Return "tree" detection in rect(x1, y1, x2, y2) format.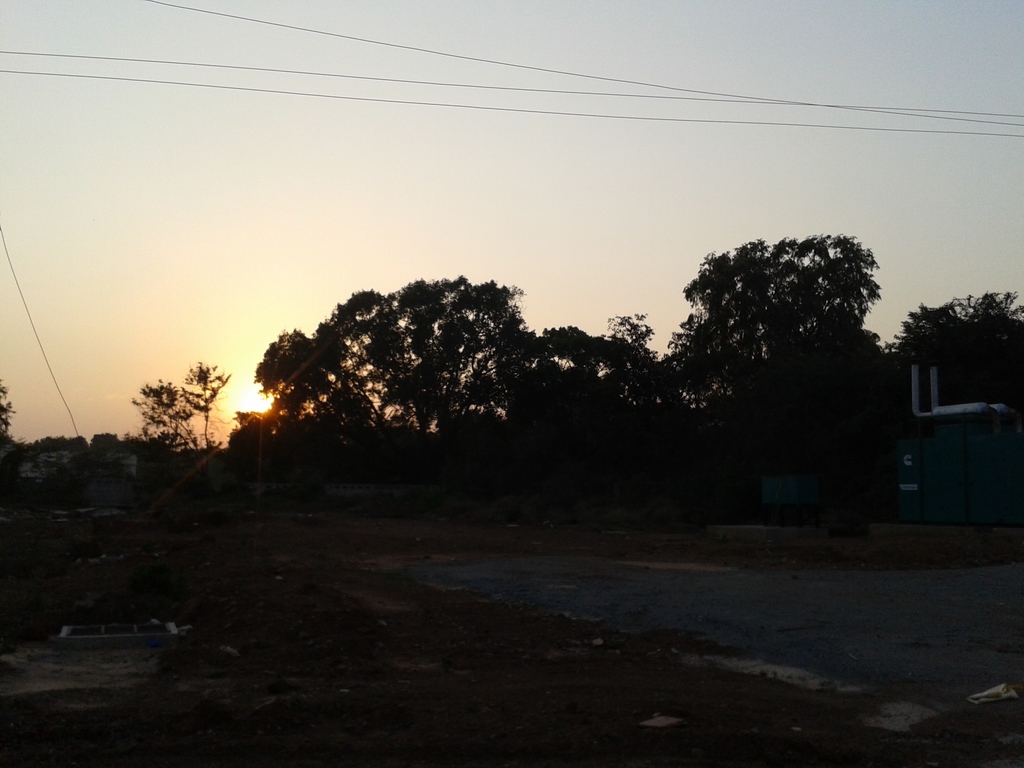
rect(655, 206, 910, 500).
